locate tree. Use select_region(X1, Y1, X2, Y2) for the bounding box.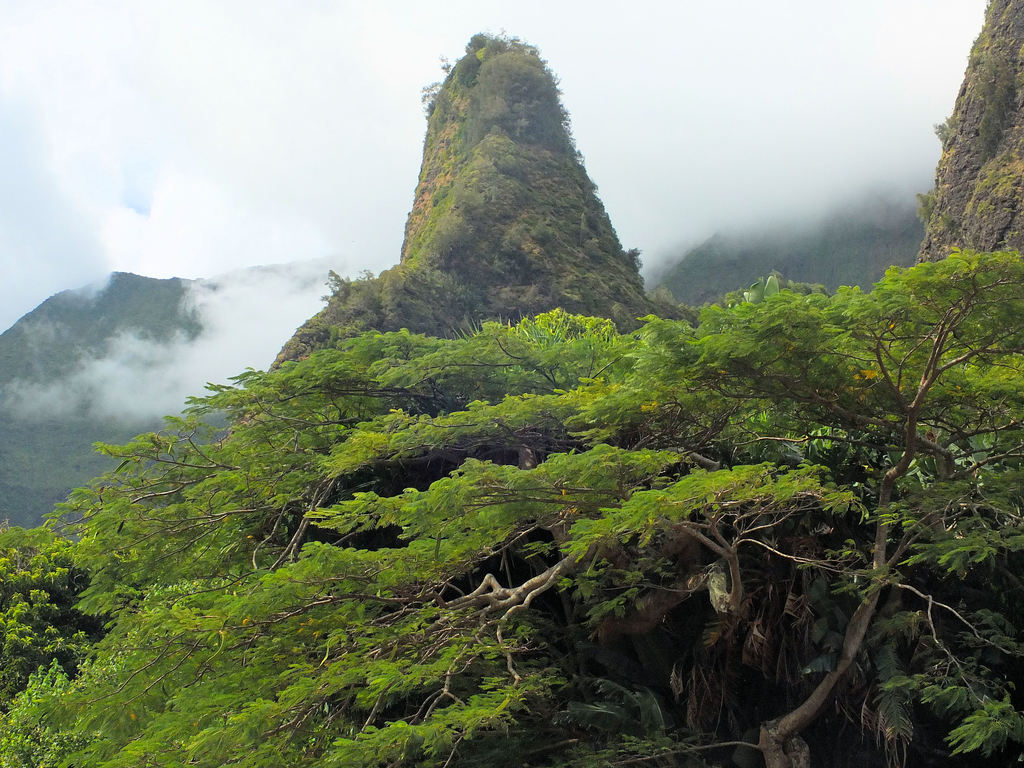
select_region(0, 249, 1023, 767).
